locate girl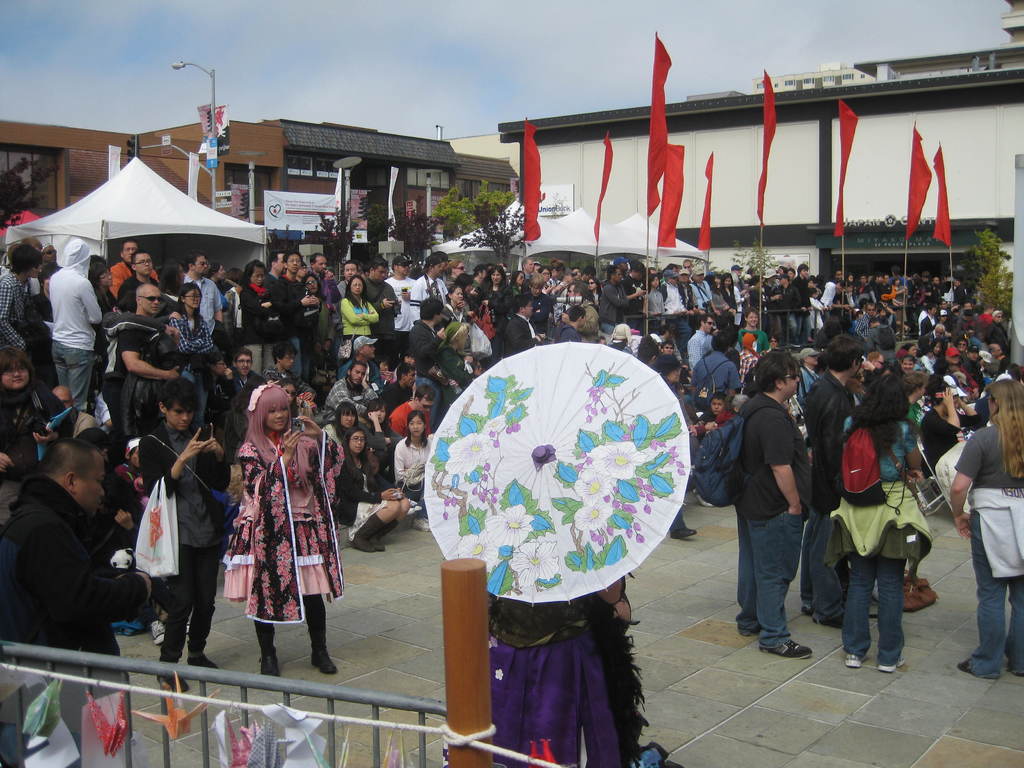
bbox(442, 282, 467, 319)
